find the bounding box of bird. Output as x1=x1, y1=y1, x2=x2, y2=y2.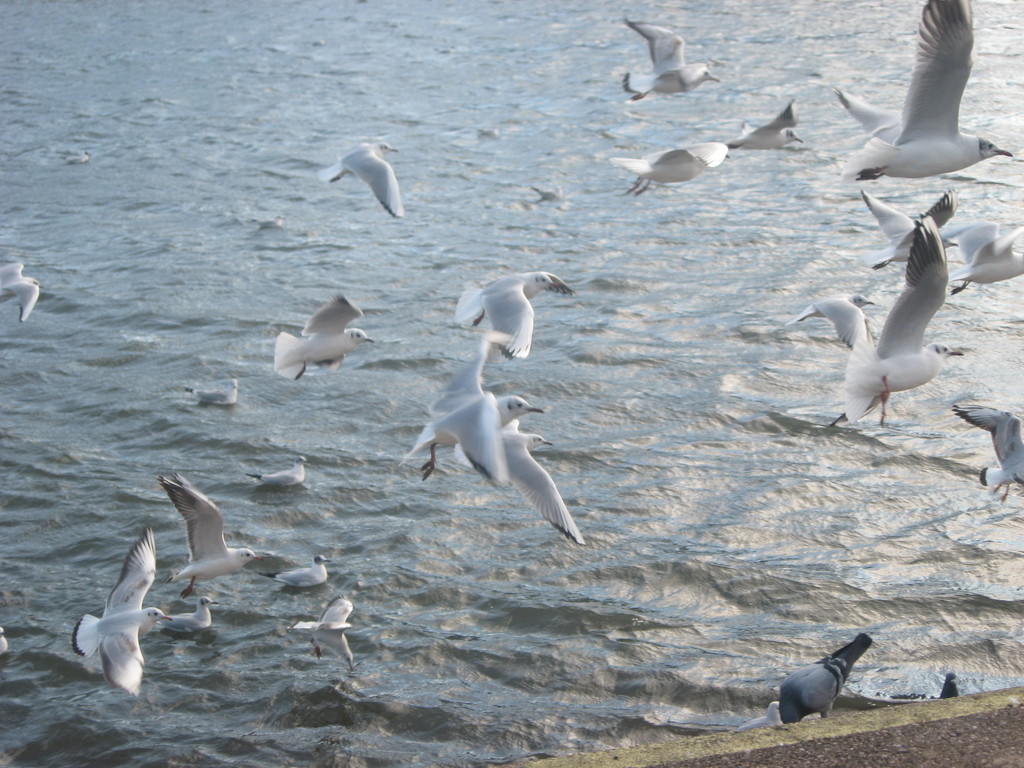
x1=722, y1=103, x2=805, y2=159.
